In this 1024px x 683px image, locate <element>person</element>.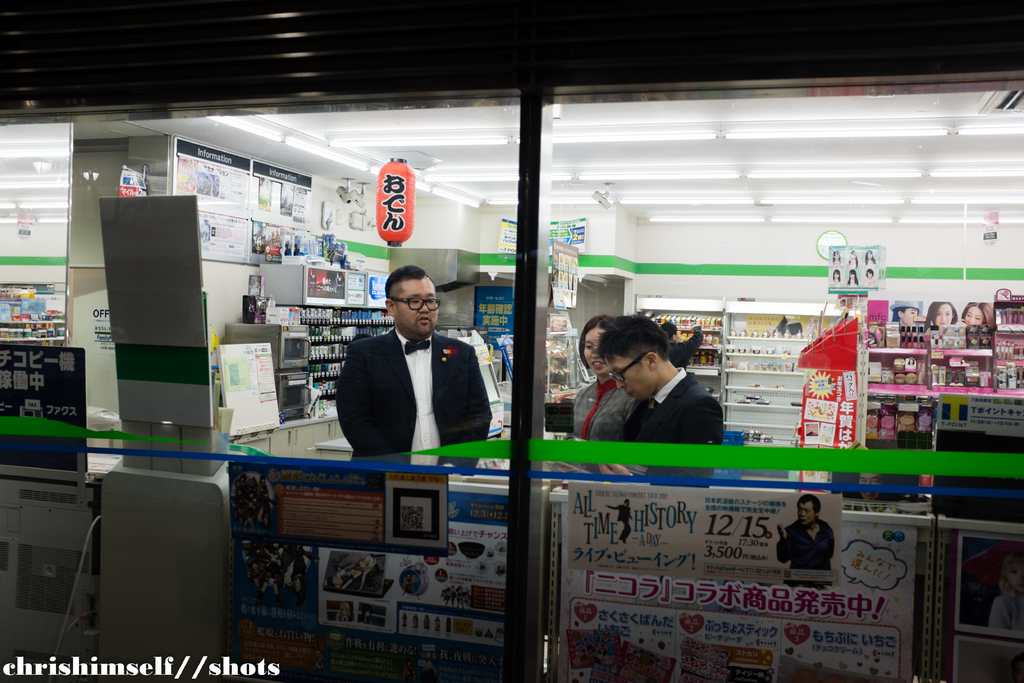
Bounding box: rect(595, 310, 728, 487).
